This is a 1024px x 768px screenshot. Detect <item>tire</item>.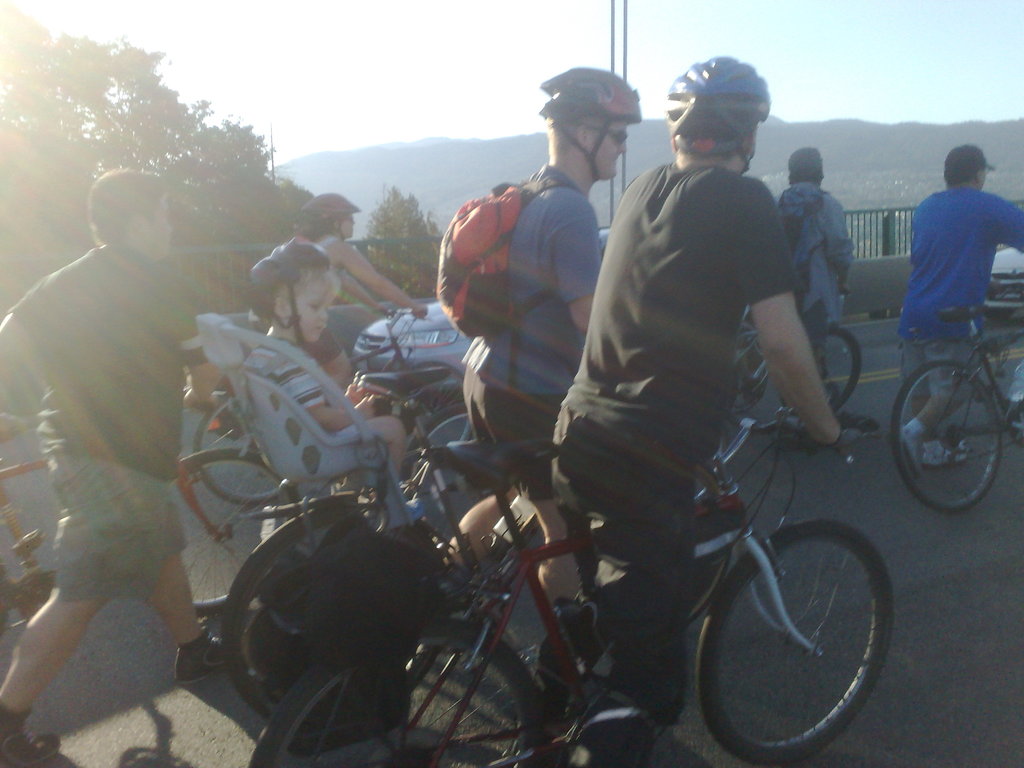
BBox(172, 440, 301, 621).
